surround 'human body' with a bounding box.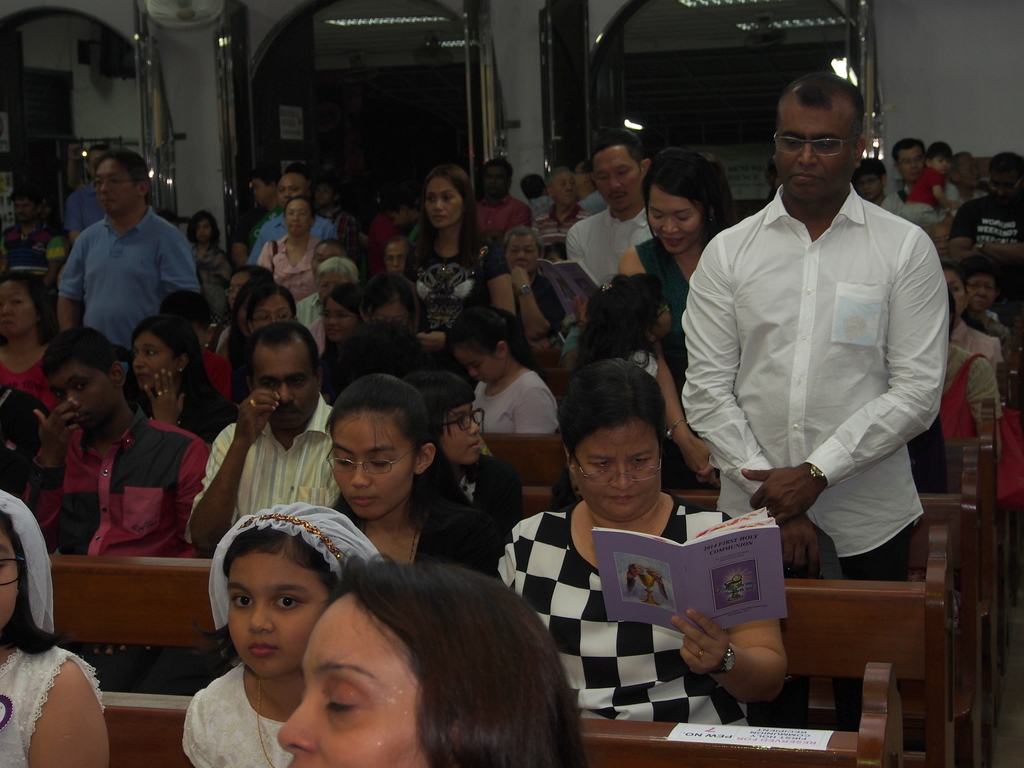
x1=296 y1=252 x2=354 y2=365.
